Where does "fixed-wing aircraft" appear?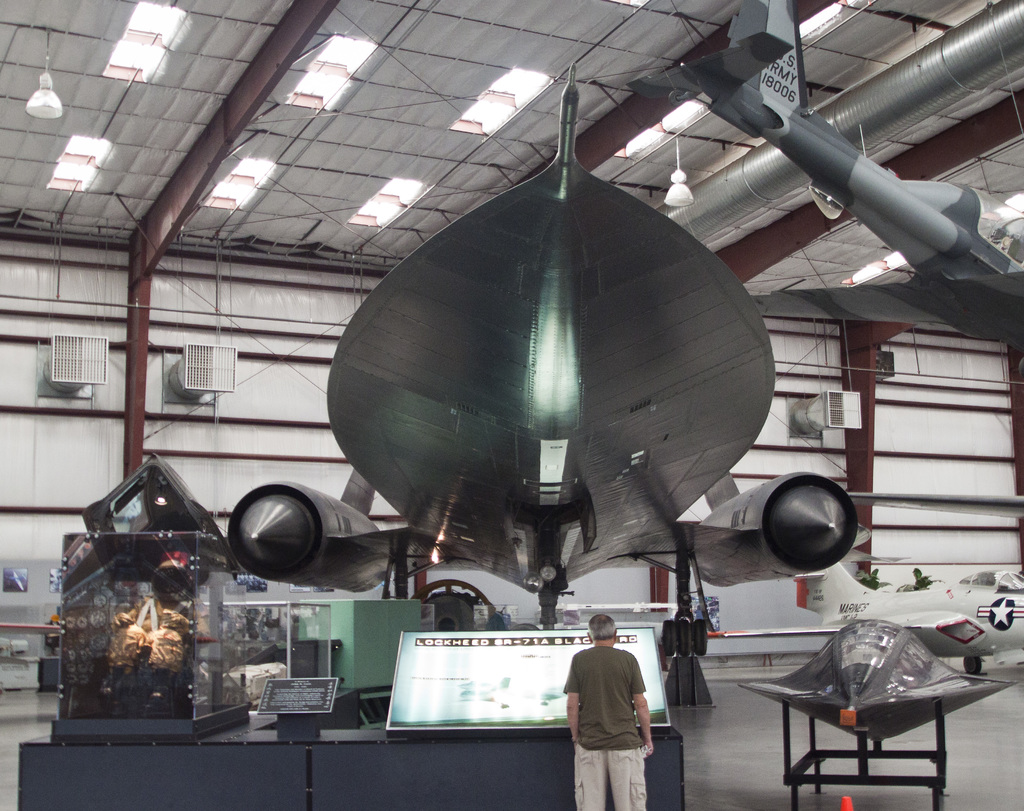
Appears at crop(228, 57, 858, 623).
